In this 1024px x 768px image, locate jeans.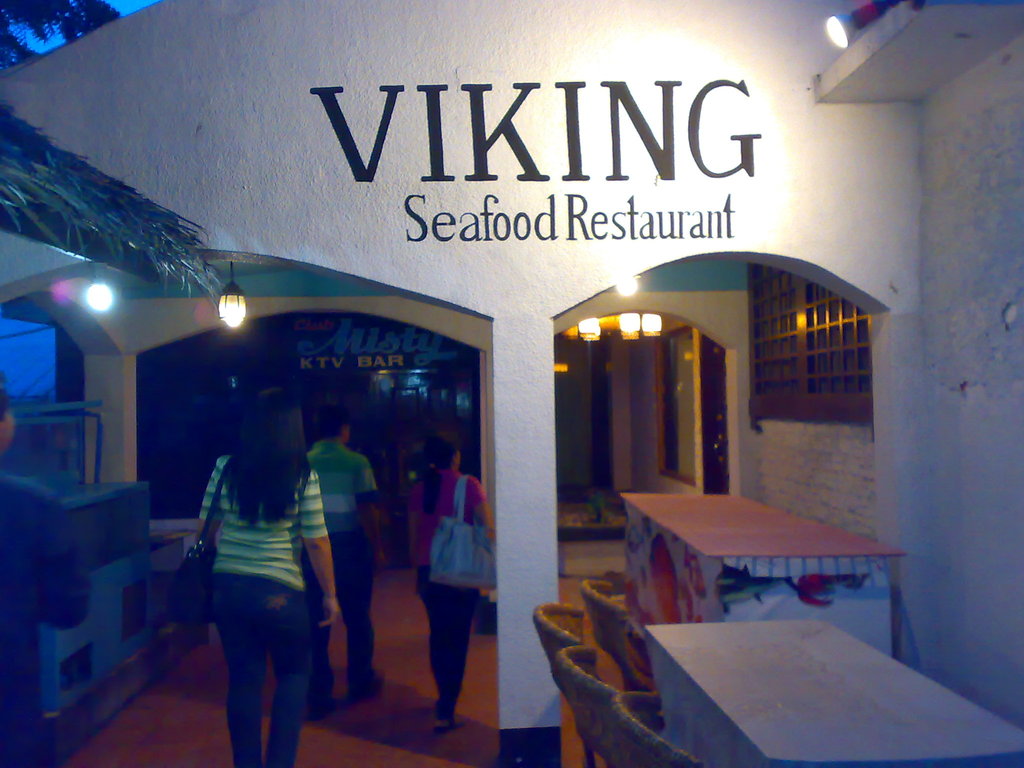
Bounding box: x1=329 y1=536 x2=386 y2=700.
